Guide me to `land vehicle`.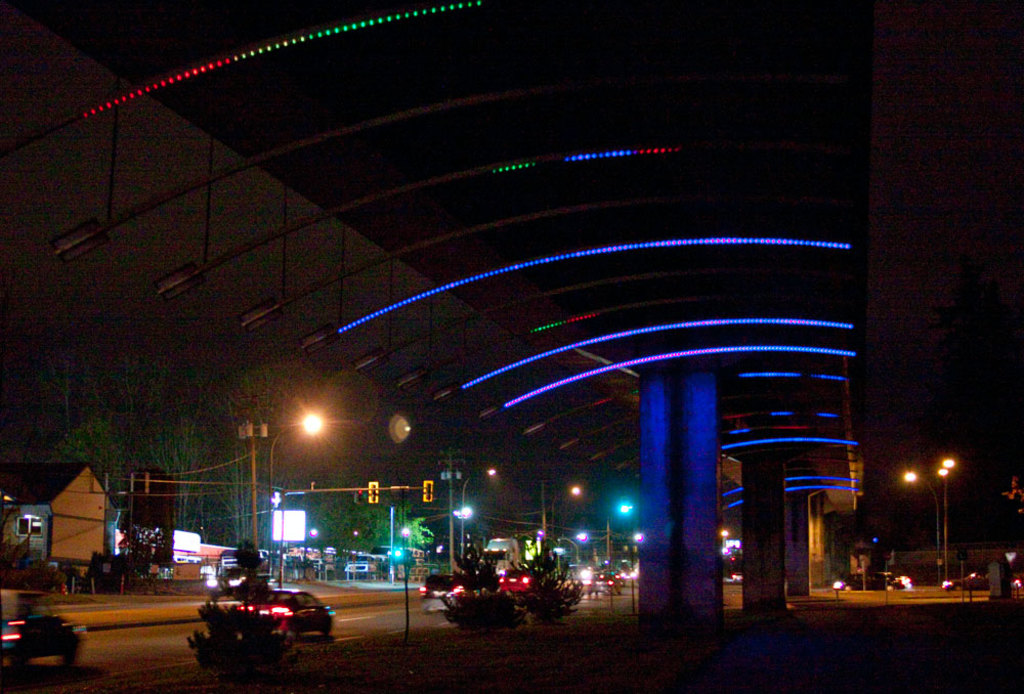
Guidance: bbox=[500, 573, 526, 593].
